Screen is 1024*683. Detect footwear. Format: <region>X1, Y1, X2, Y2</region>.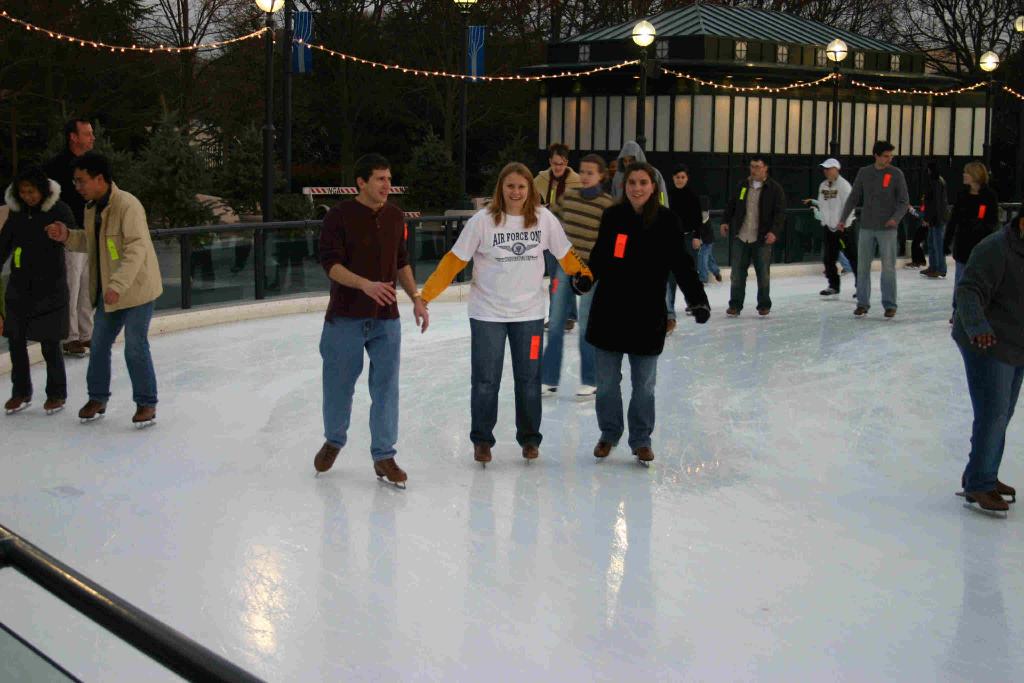
<region>10, 395, 32, 407</region>.
